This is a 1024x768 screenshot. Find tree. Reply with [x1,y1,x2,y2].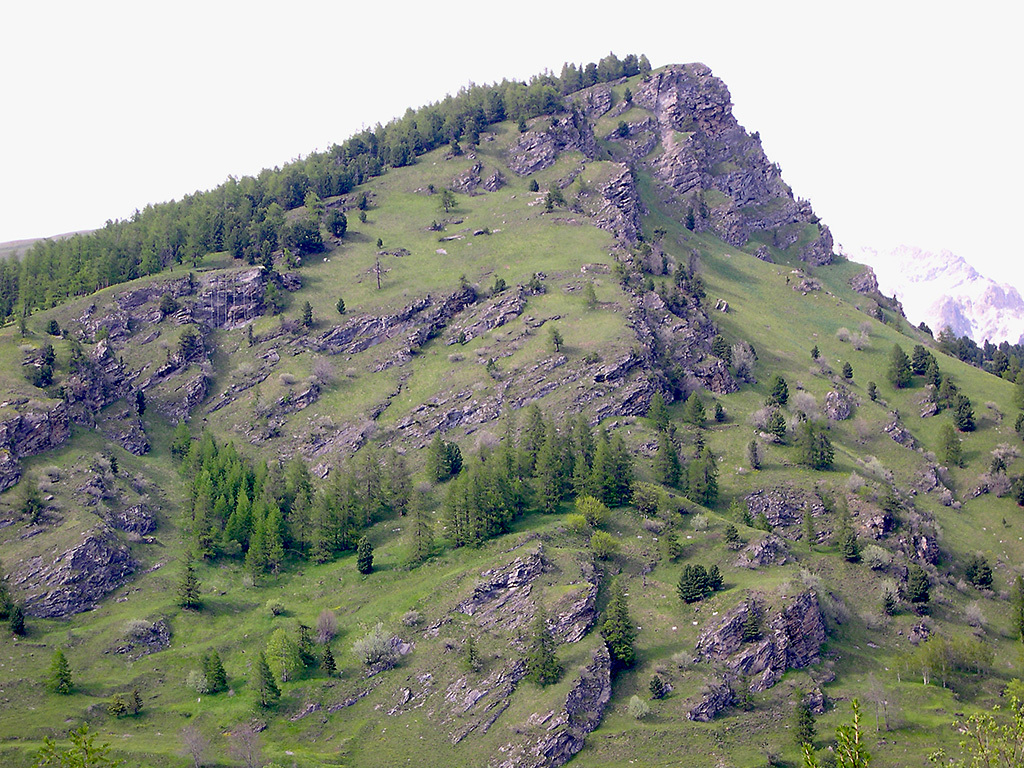
[711,562,728,590].
